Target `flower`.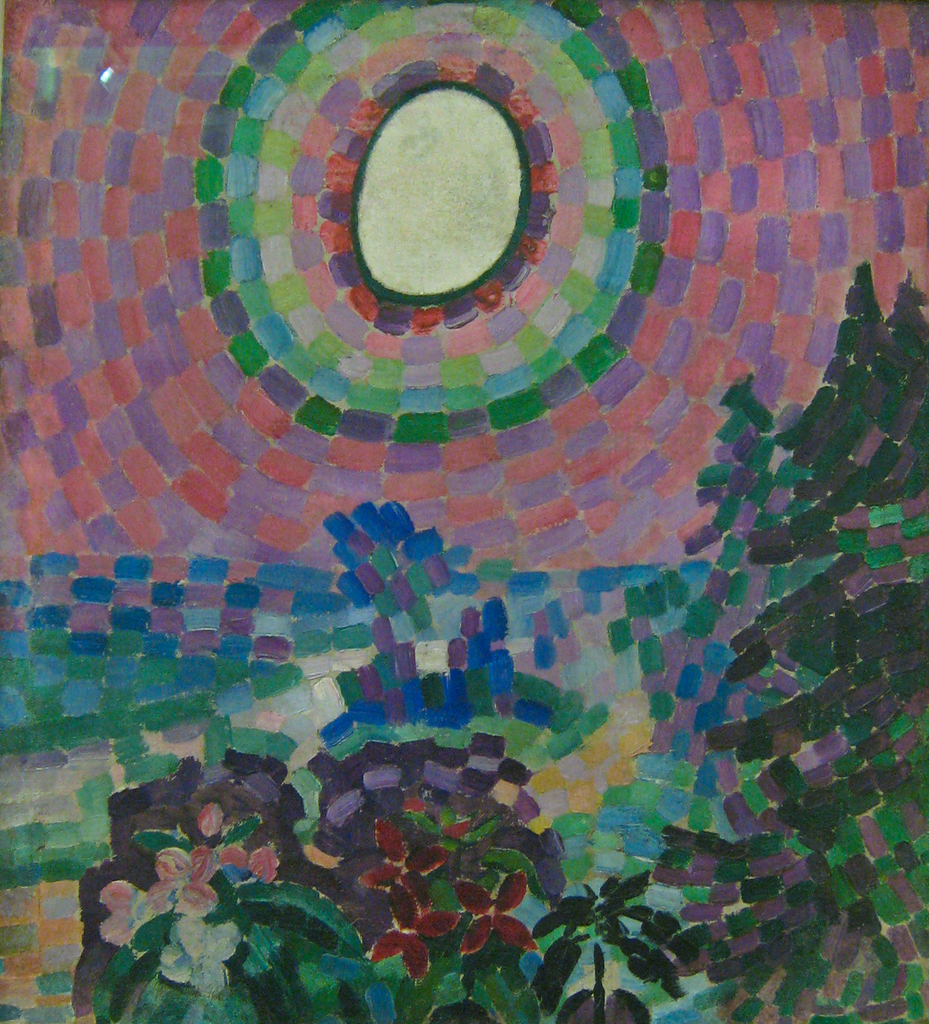
Target region: 99/877/169/956.
